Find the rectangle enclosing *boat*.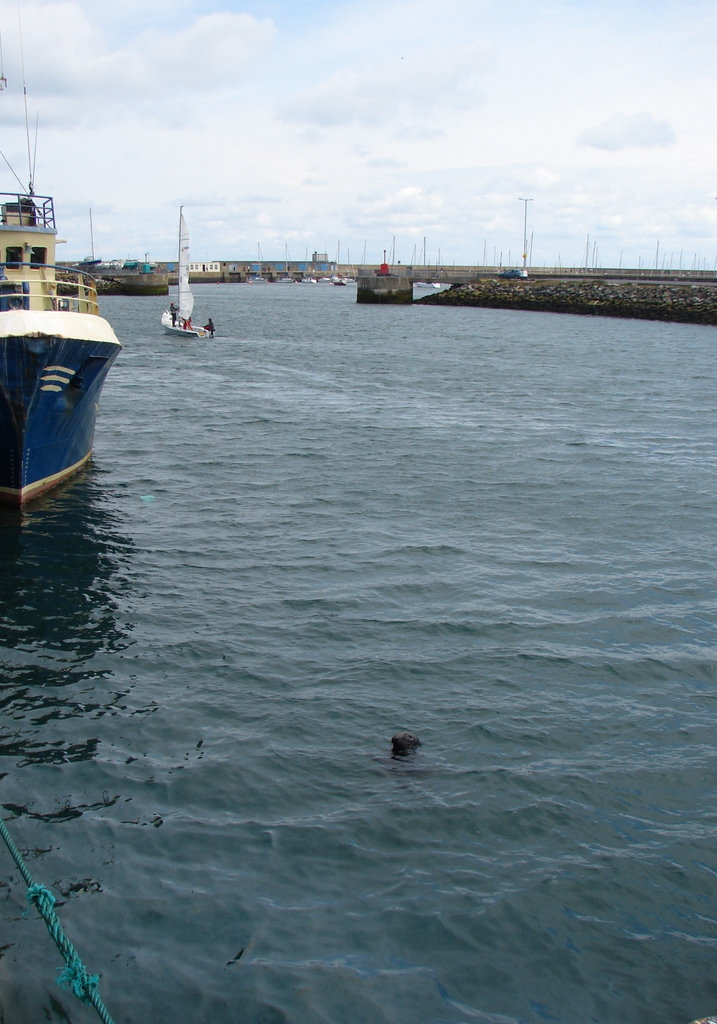
[160, 204, 213, 337].
